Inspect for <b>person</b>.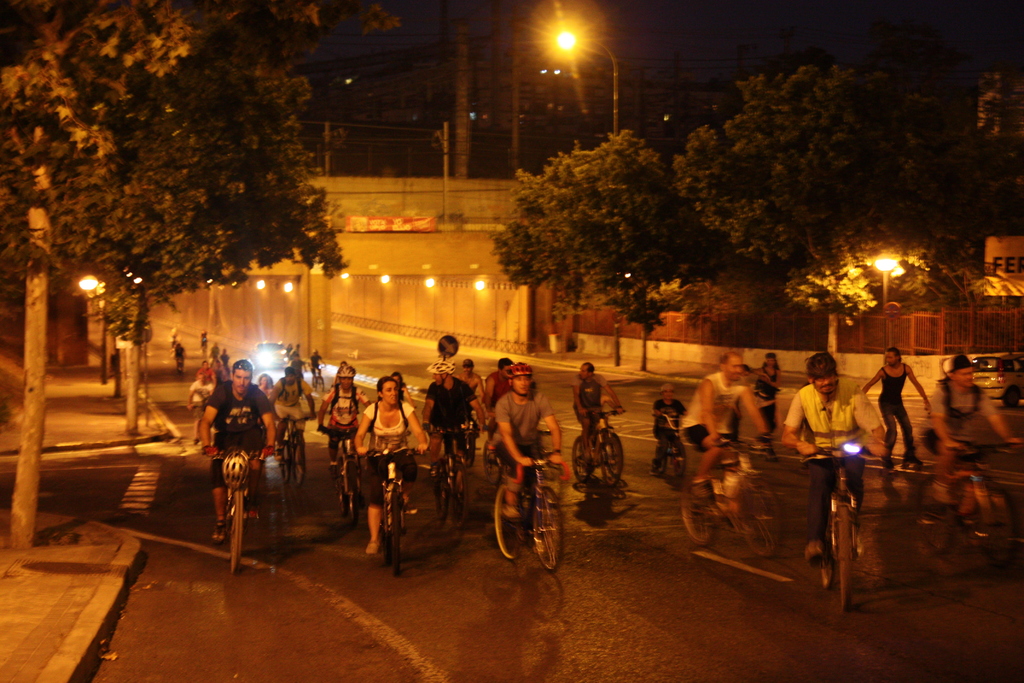
Inspection: 495,360,578,524.
